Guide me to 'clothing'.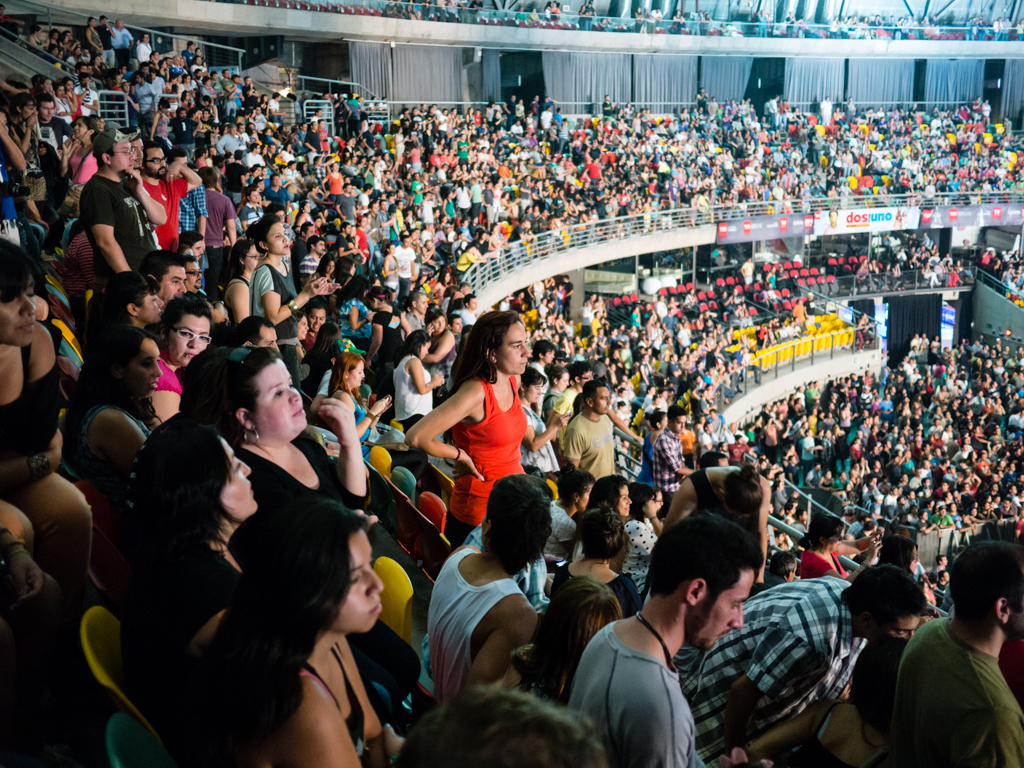
Guidance: <box>81,170,159,288</box>.
